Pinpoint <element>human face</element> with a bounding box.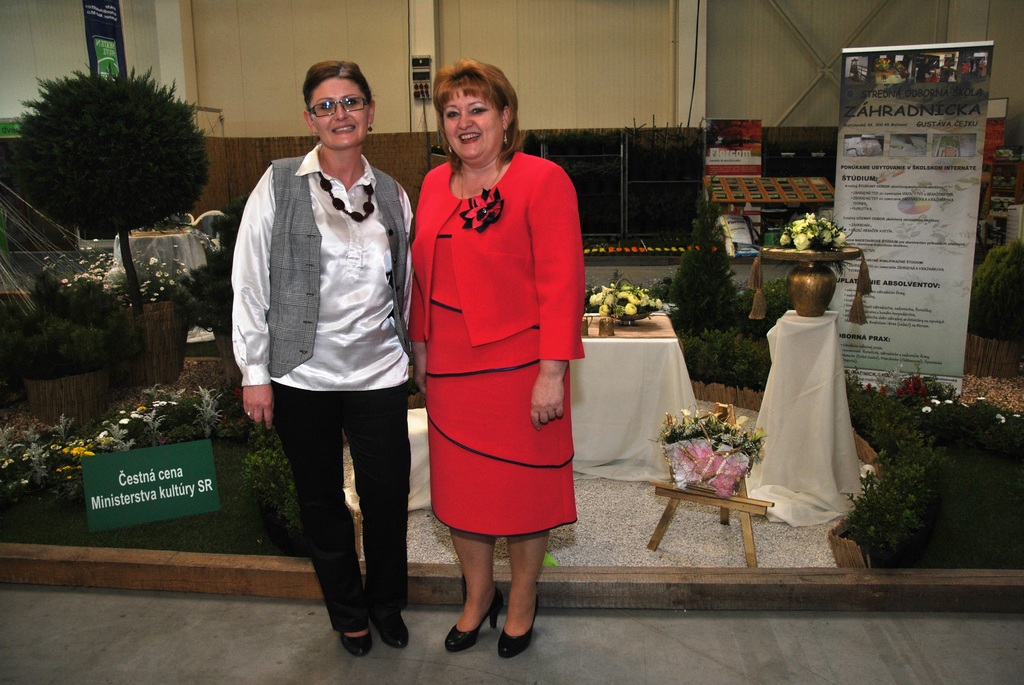
{"left": 438, "top": 88, "right": 506, "bottom": 167}.
